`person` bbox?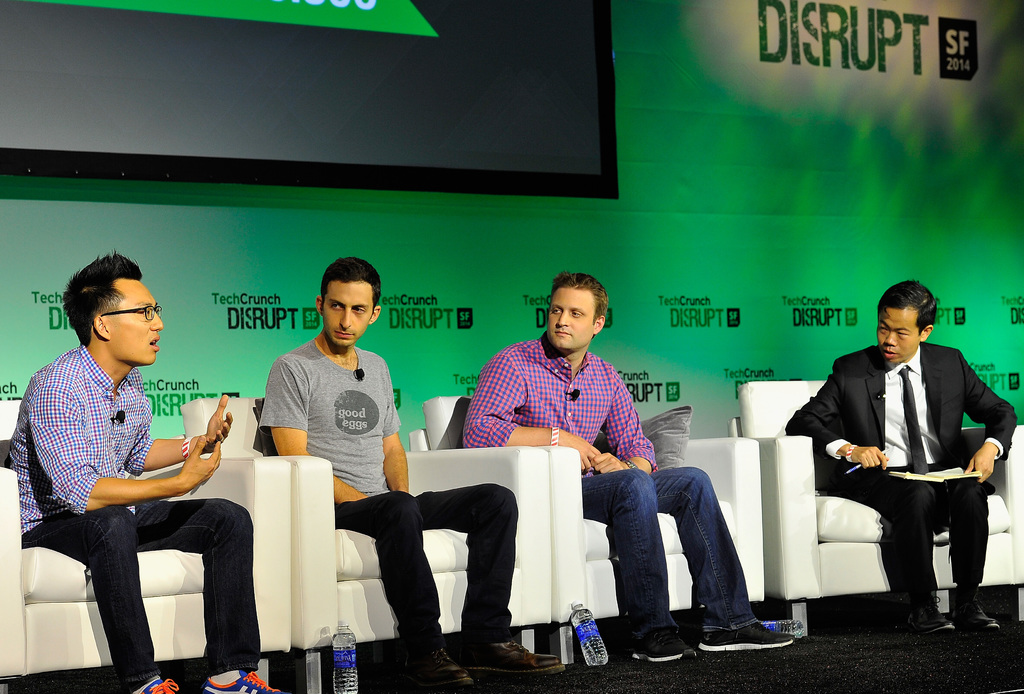
{"left": 779, "top": 275, "right": 1020, "bottom": 627}
